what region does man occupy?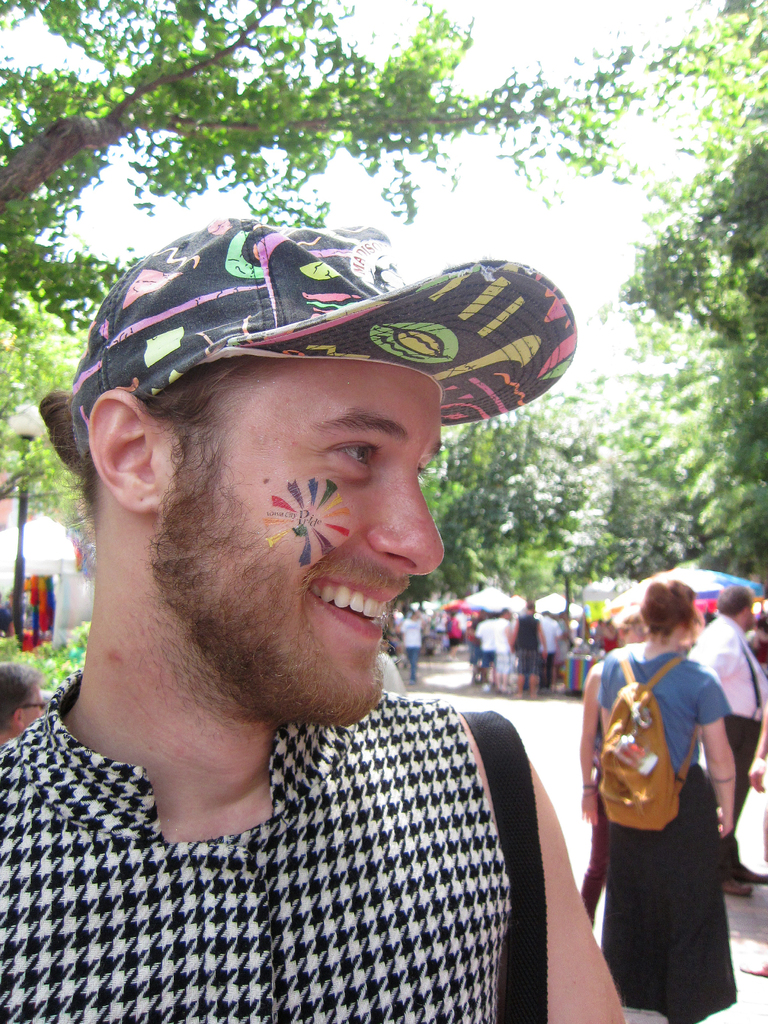
box(497, 611, 513, 689).
